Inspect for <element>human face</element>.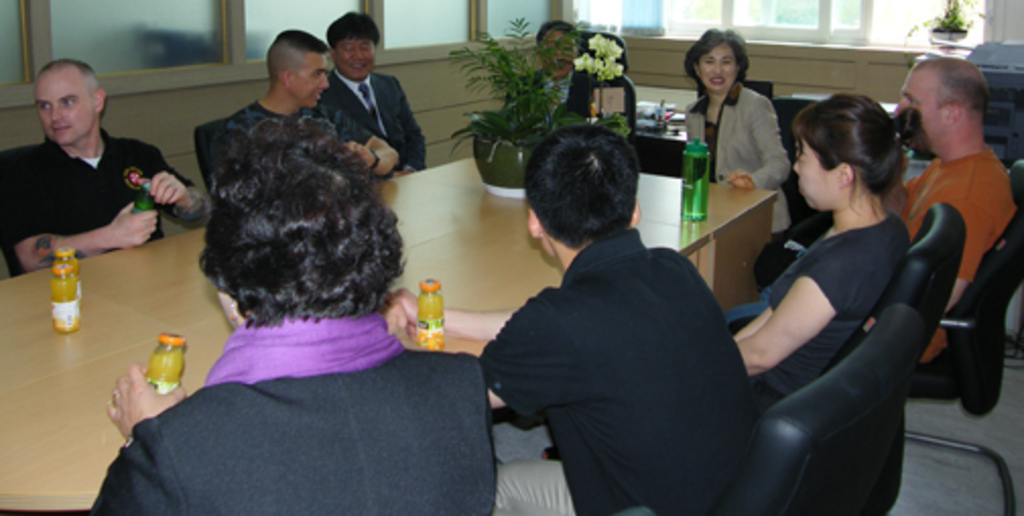
Inspection: (536,26,573,77).
